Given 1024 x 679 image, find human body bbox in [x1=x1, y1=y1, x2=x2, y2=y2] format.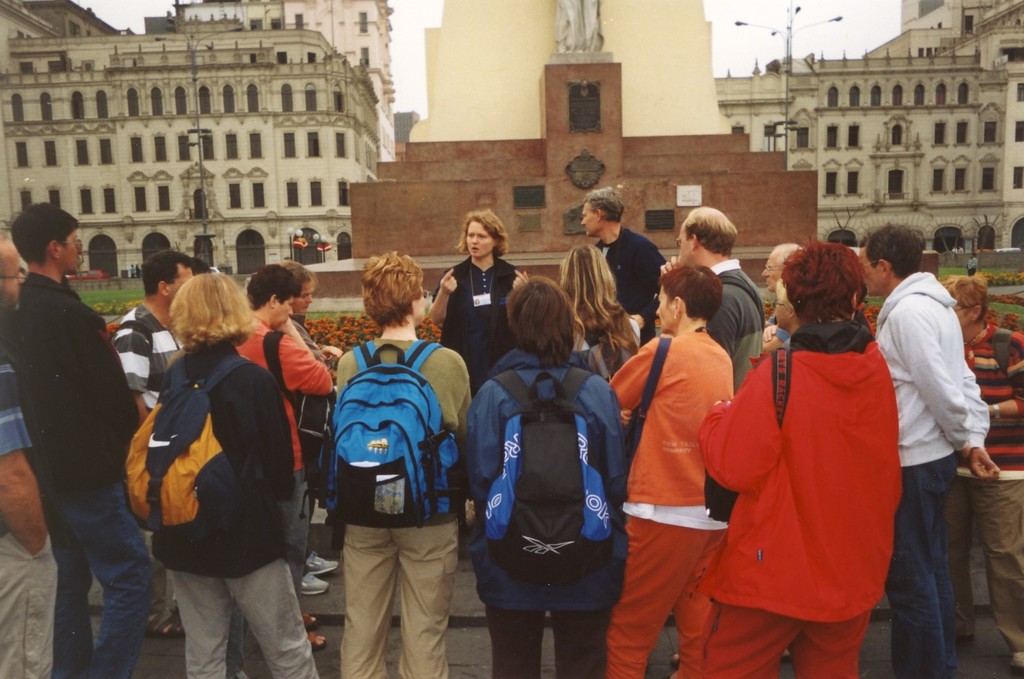
[x1=858, y1=225, x2=1003, y2=678].
